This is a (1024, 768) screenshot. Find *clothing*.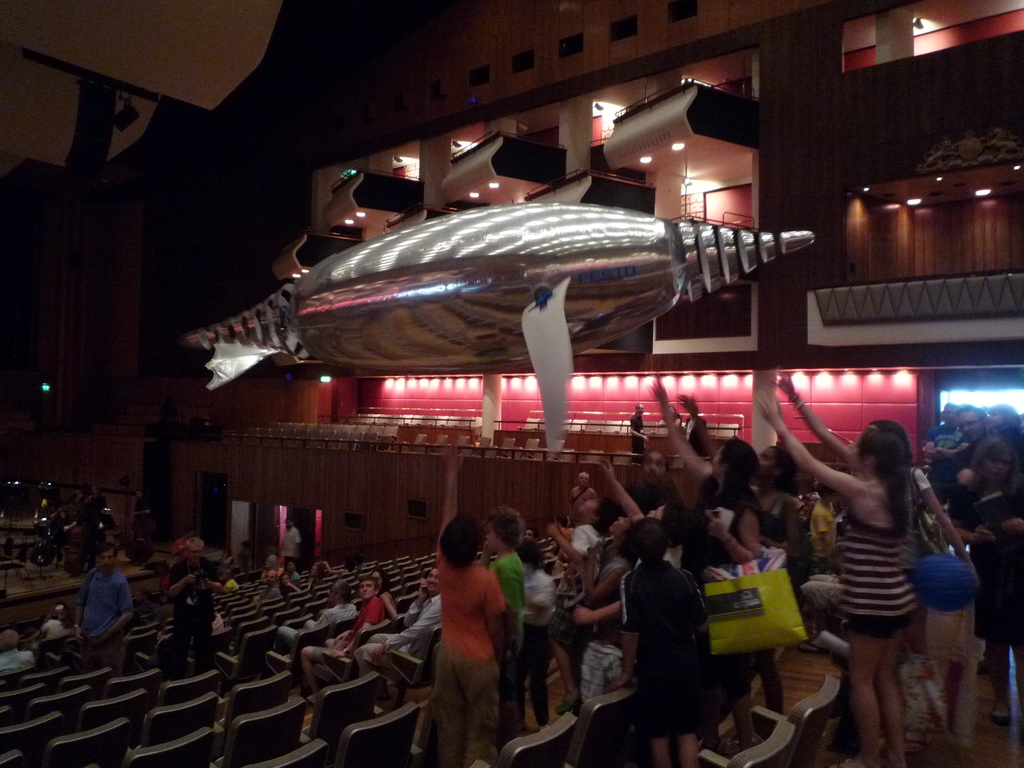
Bounding box: (x1=831, y1=499, x2=918, y2=637).
